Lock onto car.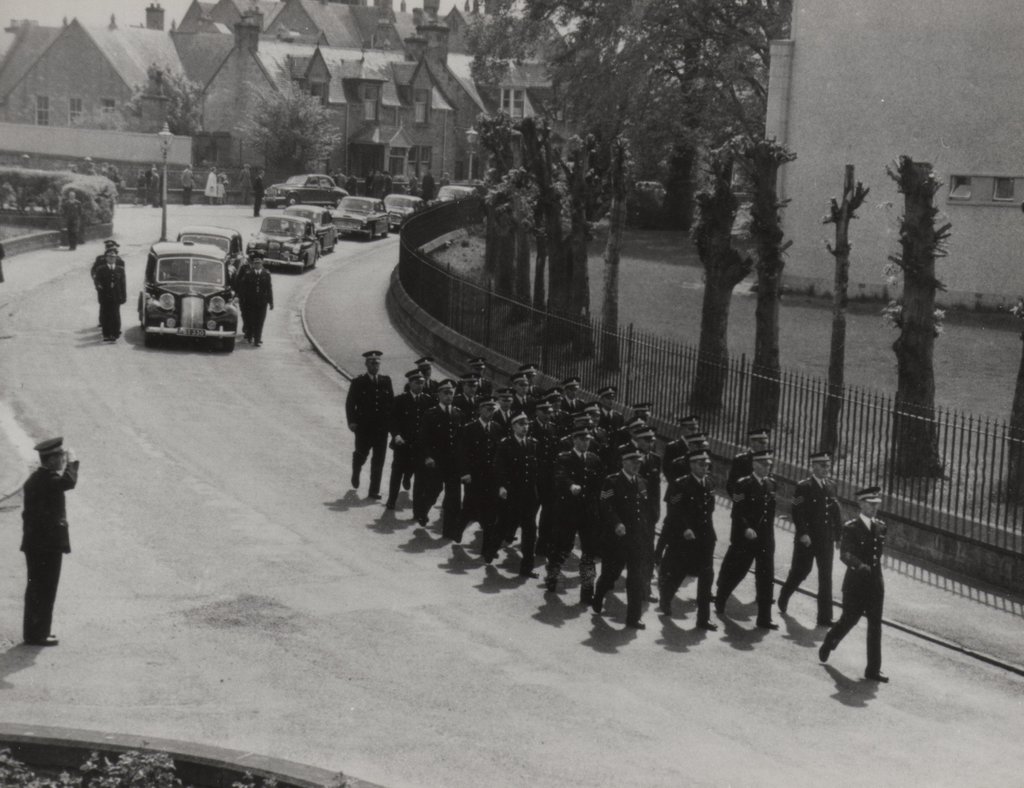
Locked: left=385, top=196, right=423, bottom=225.
